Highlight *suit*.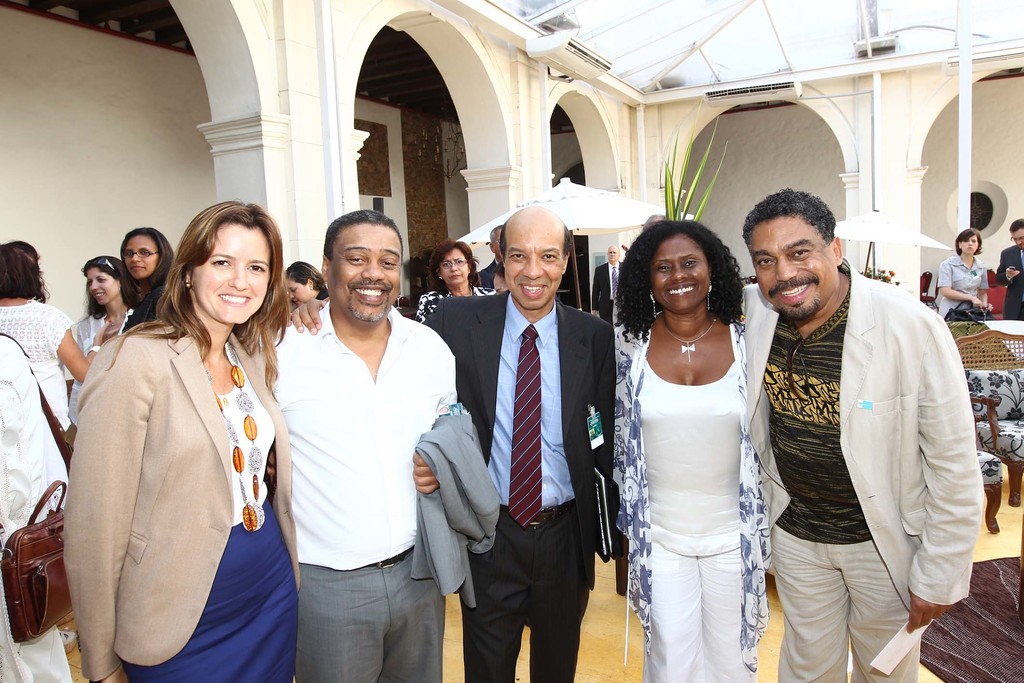
Highlighted region: {"x1": 461, "y1": 197, "x2": 618, "y2": 670}.
